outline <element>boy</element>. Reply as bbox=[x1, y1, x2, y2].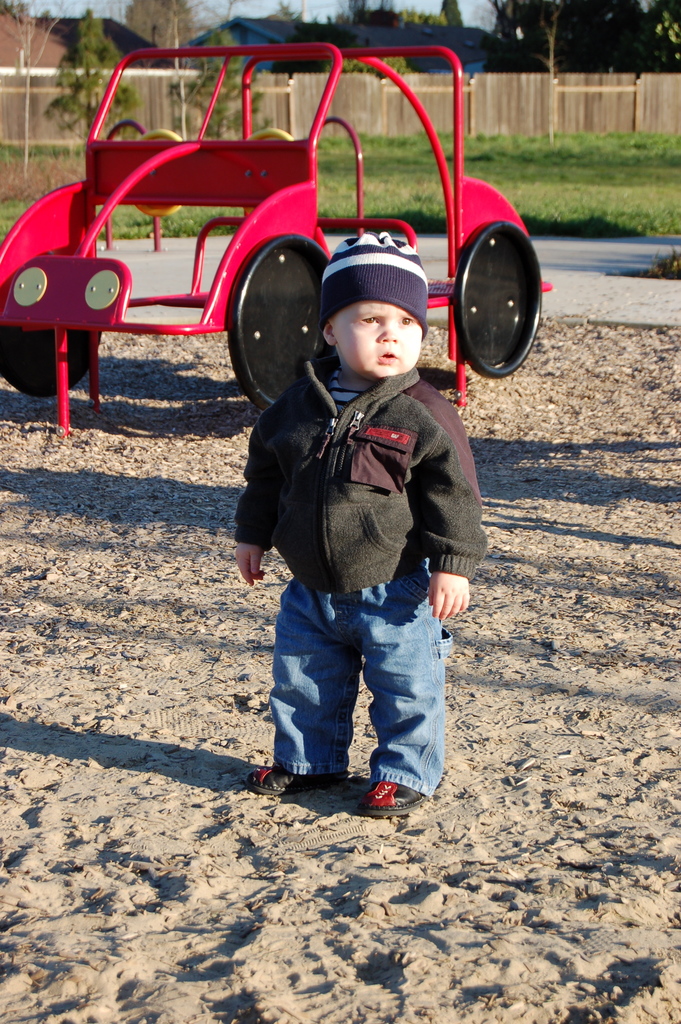
bbox=[218, 256, 493, 796].
